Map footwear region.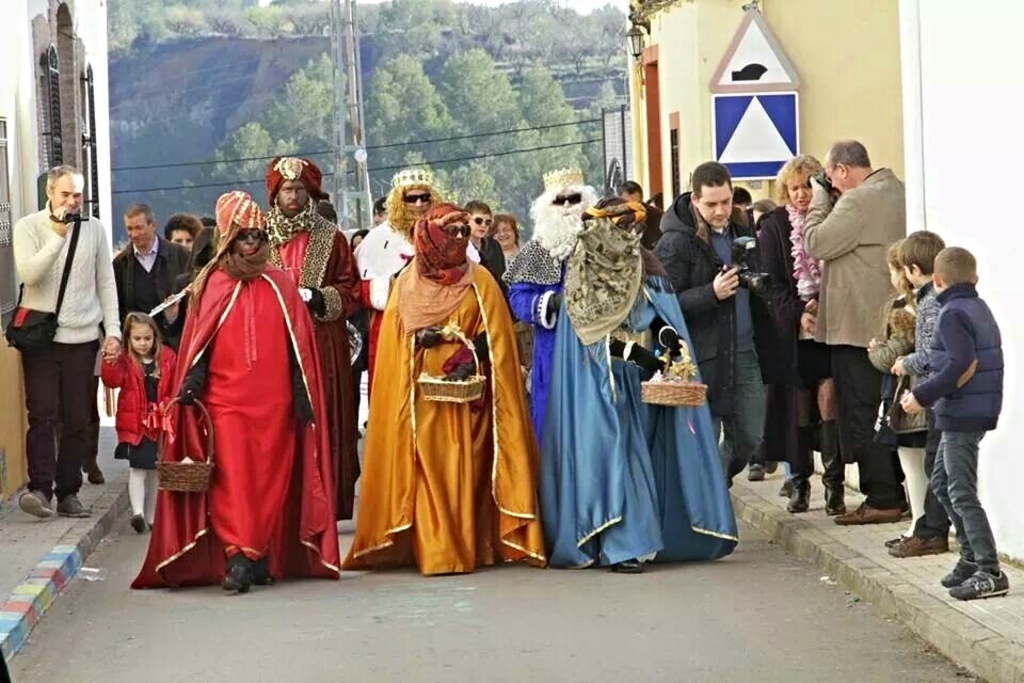
Mapped to bbox=[607, 551, 650, 578].
